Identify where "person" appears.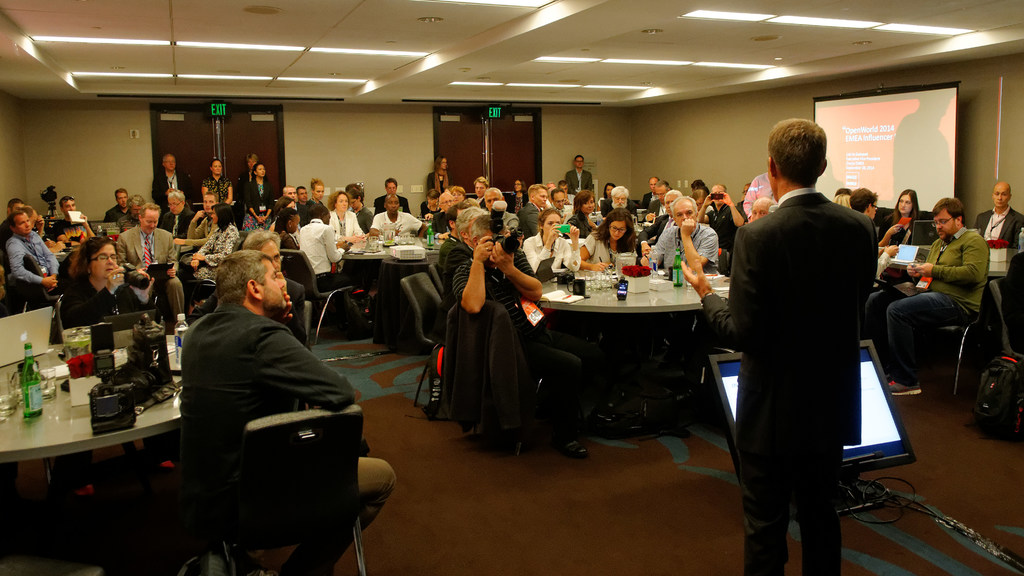
Appears at region(116, 203, 188, 323).
